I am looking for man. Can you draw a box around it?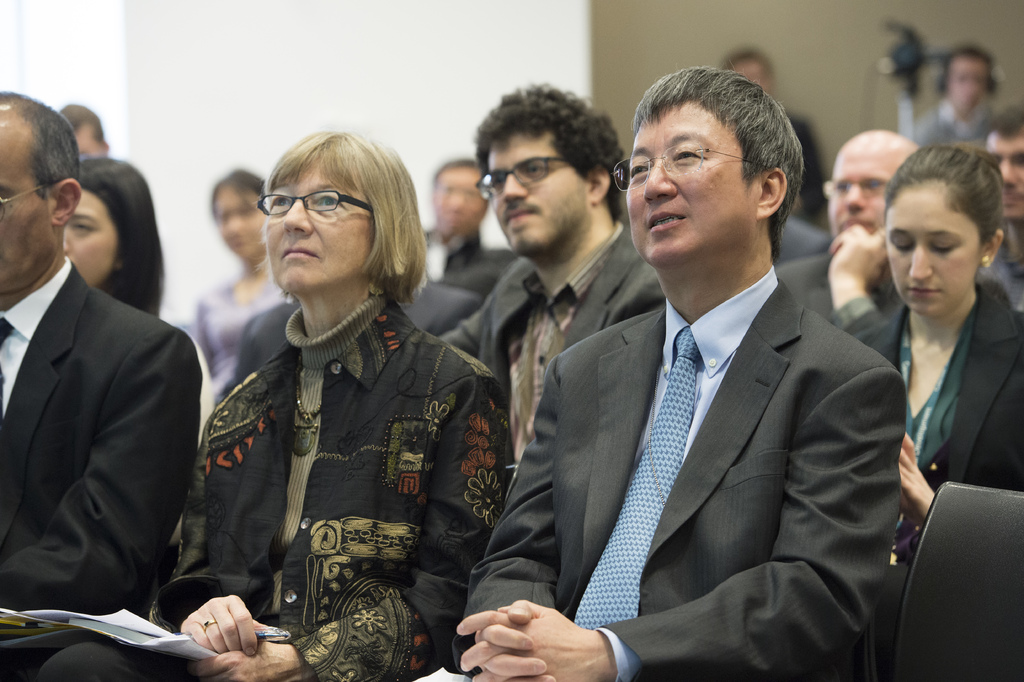
Sure, the bounding box is [x1=0, y1=79, x2=211, y2=678].
